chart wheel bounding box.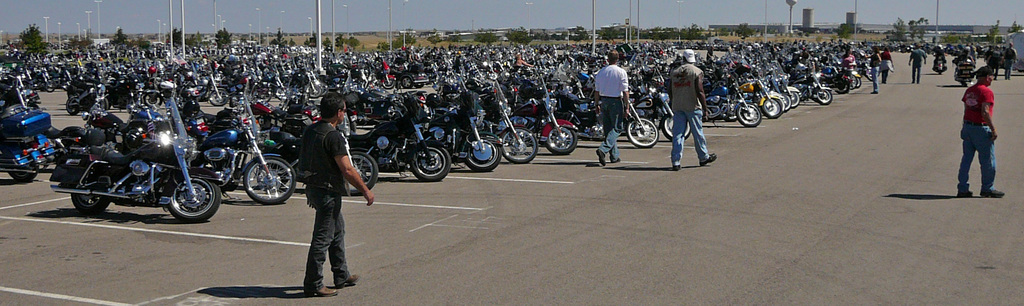
Charted: (left=464, top=146, right=500, bottom=171).
